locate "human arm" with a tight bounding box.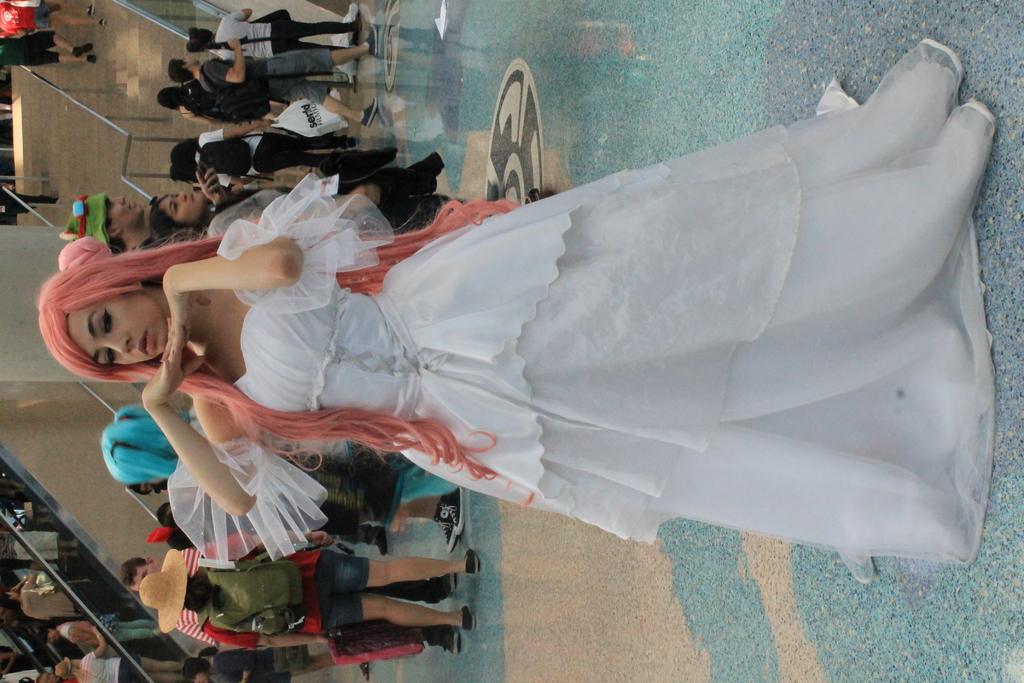
9:566:42:591.
